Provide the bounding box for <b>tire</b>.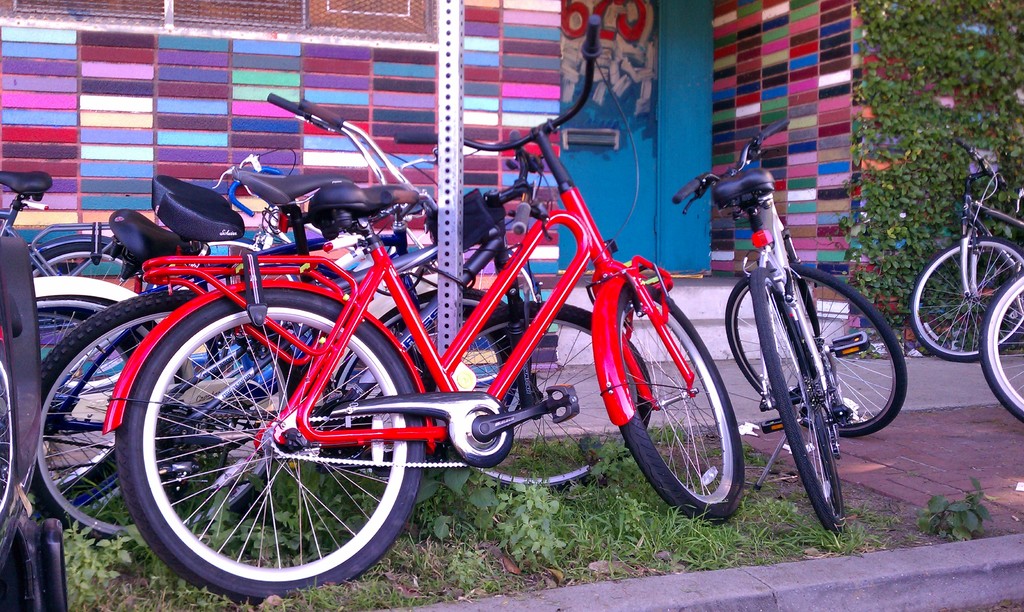
BBox(617, 282, 748, 522).
